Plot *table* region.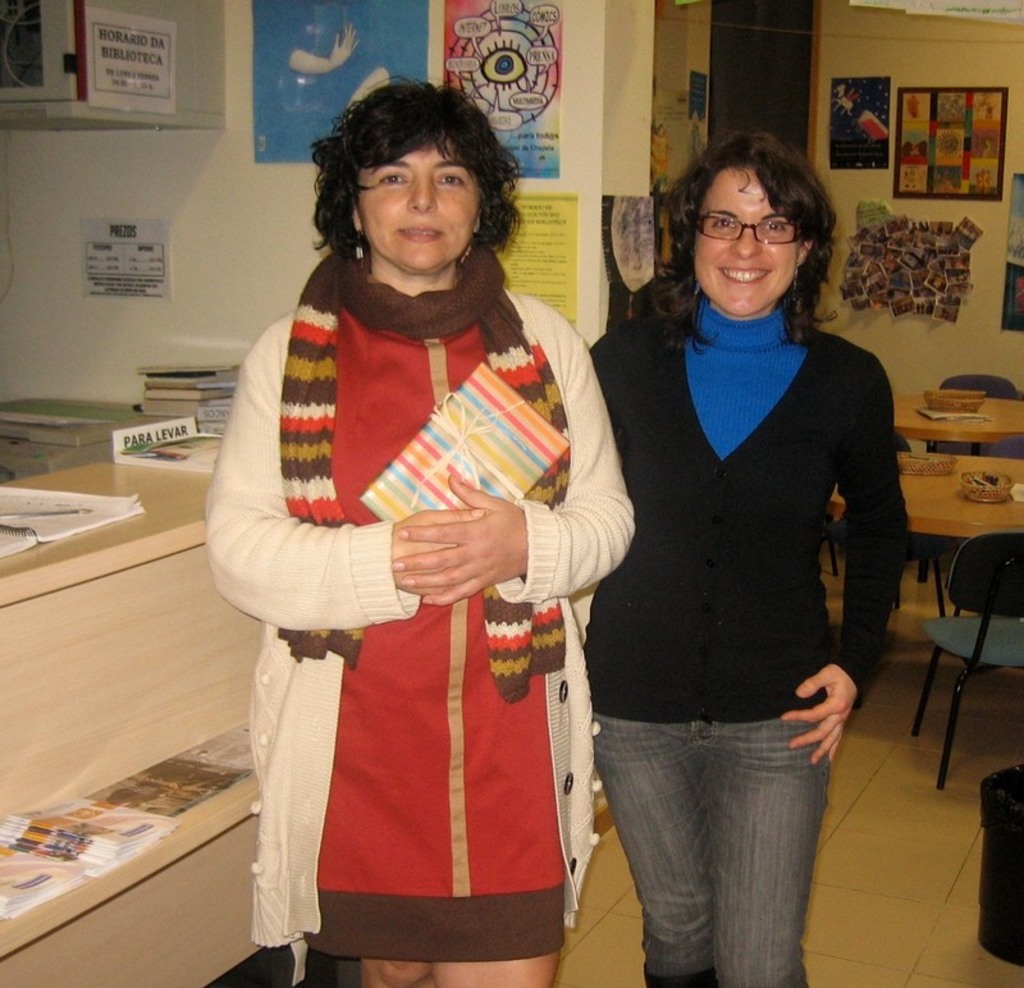
Plotted at crop(888, 397, 1023, 584).
